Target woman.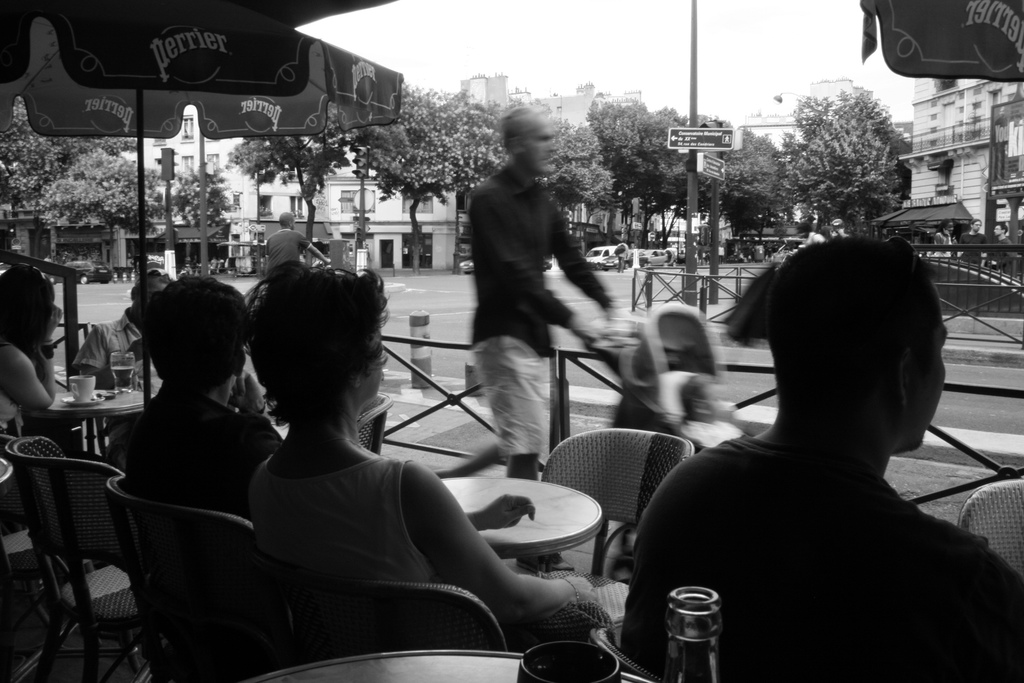
Target region: left=252, top=258, right=596, bottom=635.
